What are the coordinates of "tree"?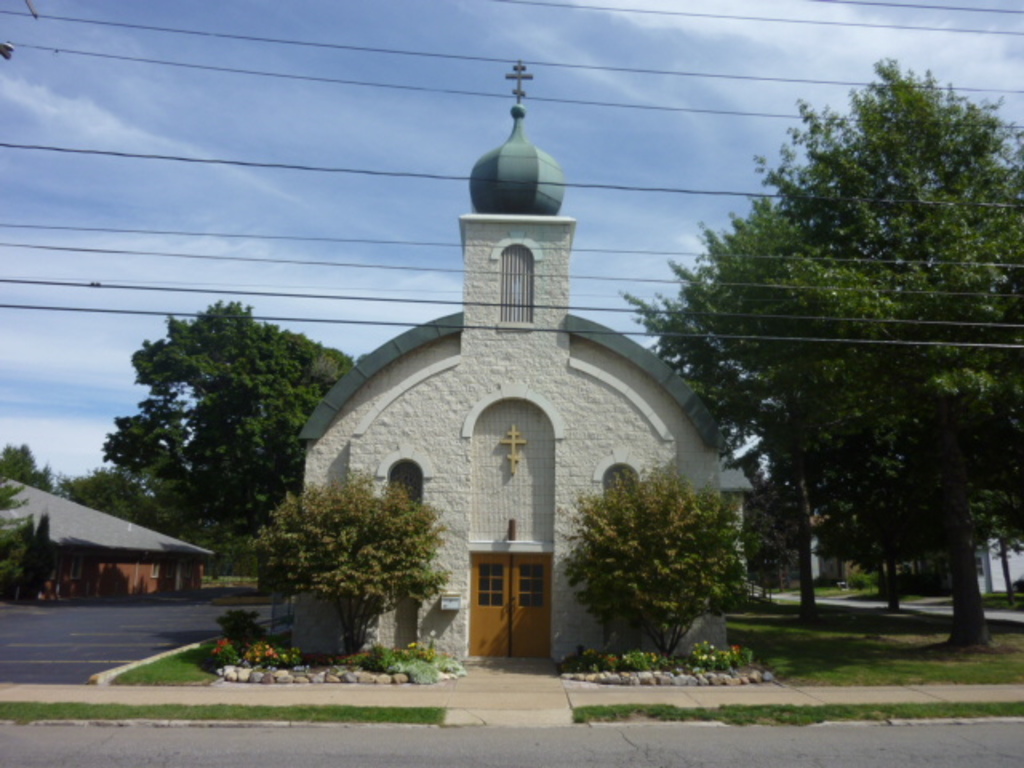
detection(258, 464, 451, 658).
